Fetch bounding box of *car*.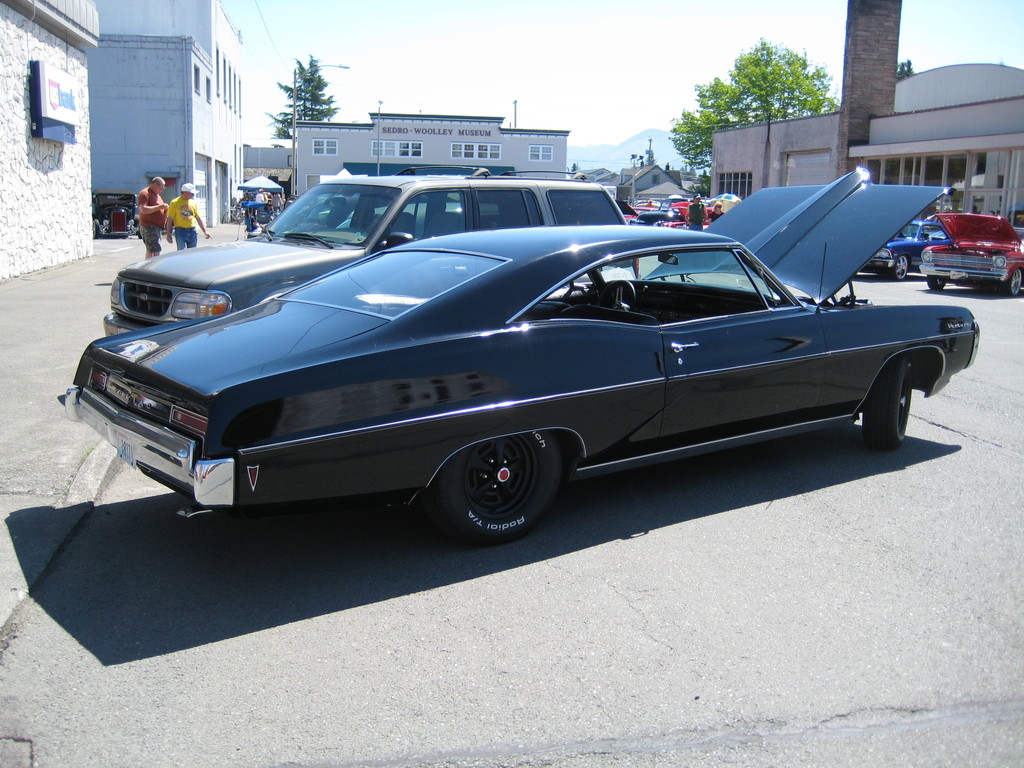
Bbox: box=[108, 171, 632, 339].
